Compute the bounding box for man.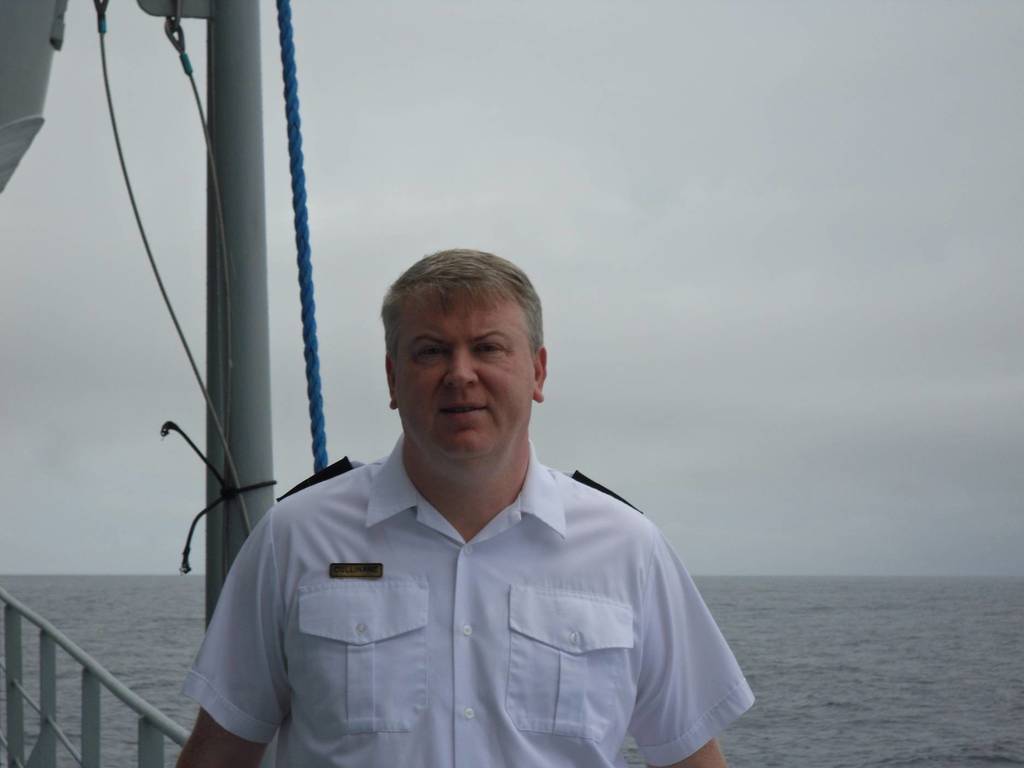
locate(157, 245, 762, 765).
